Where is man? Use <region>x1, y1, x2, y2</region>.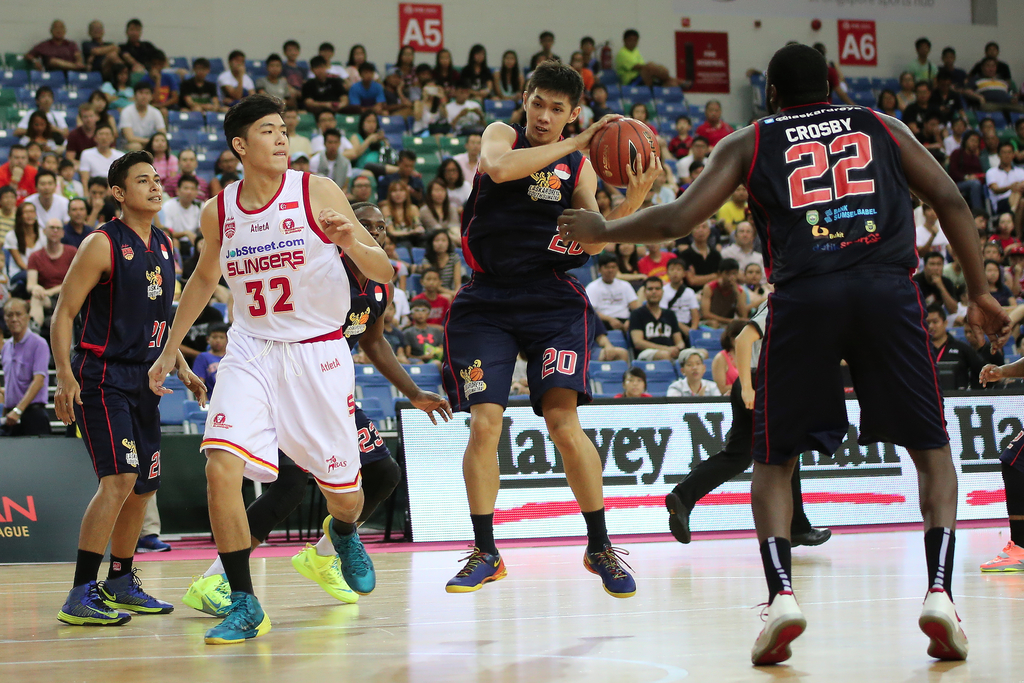
<region>628, 284, 676, 345</region>.
